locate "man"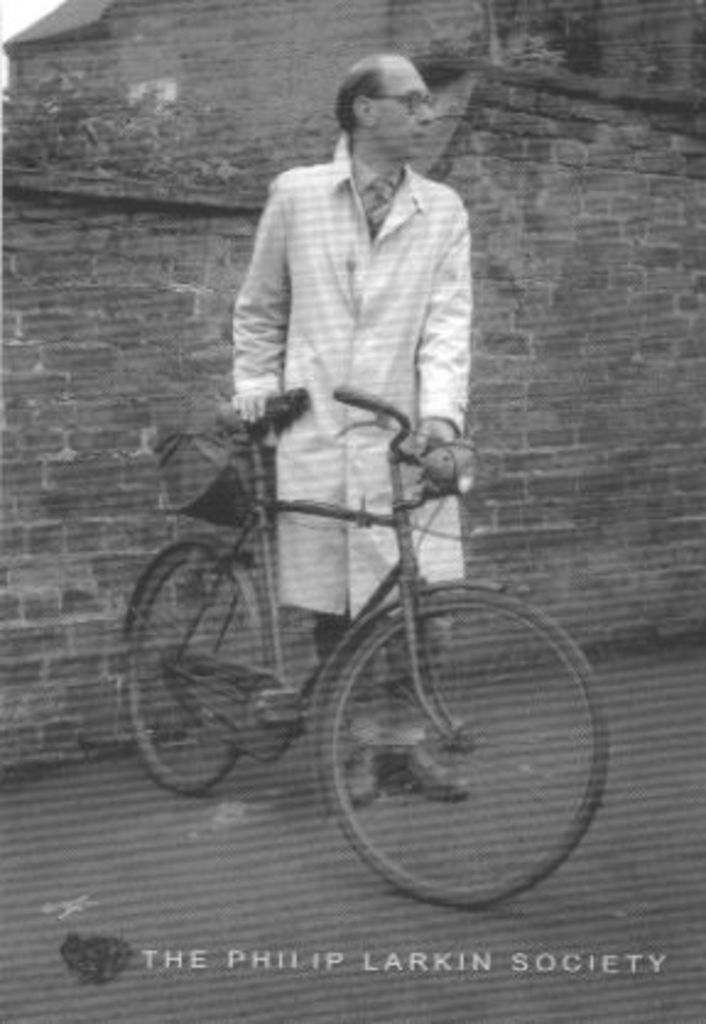
[228,59,500,808]
